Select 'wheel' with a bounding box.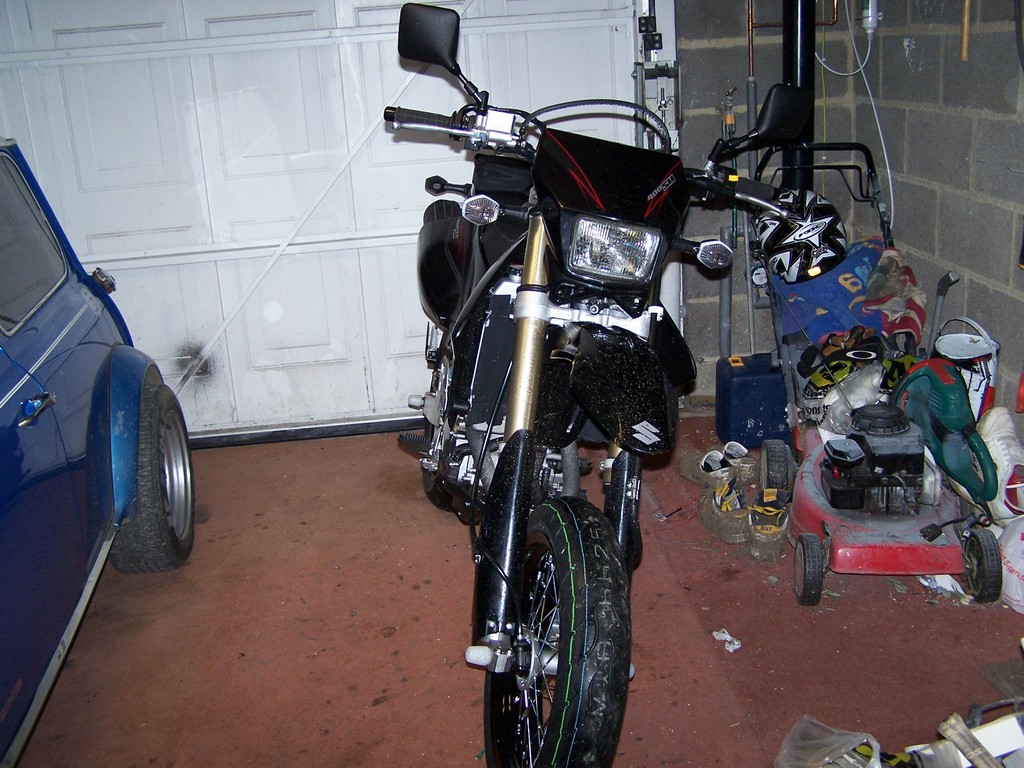
left=408, top=290, right=487, bottom=520.
